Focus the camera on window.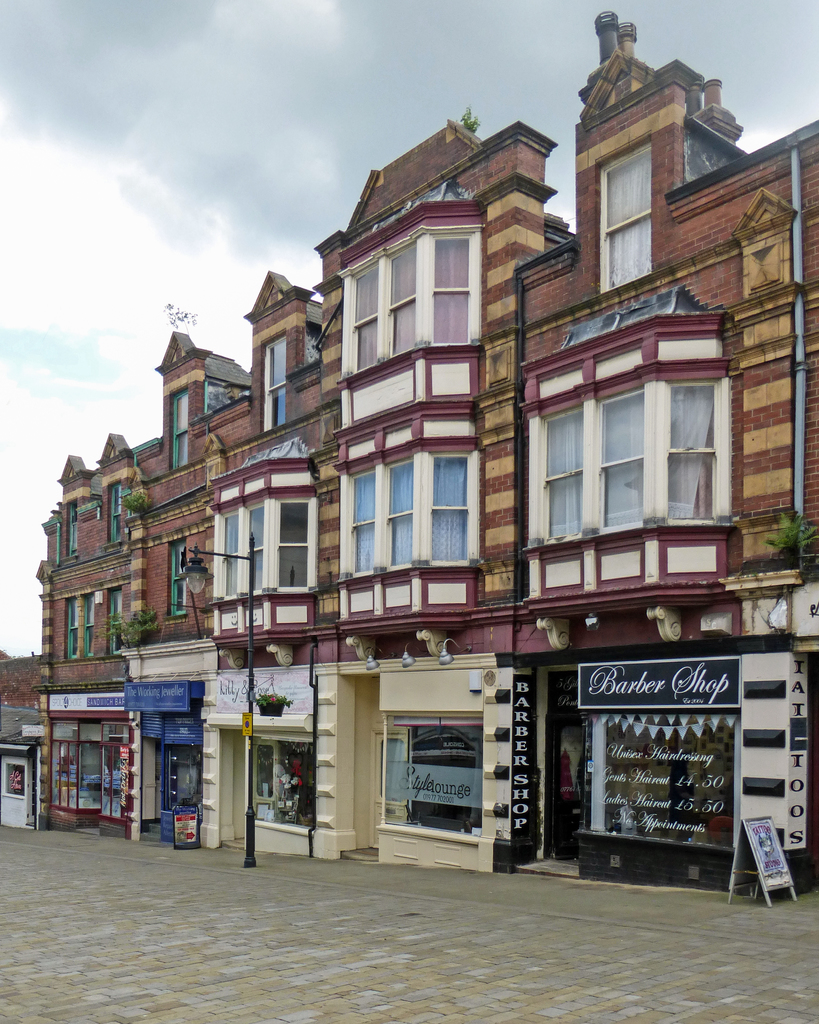
Focus region: <region>84, 593, 96, 652</region>.
